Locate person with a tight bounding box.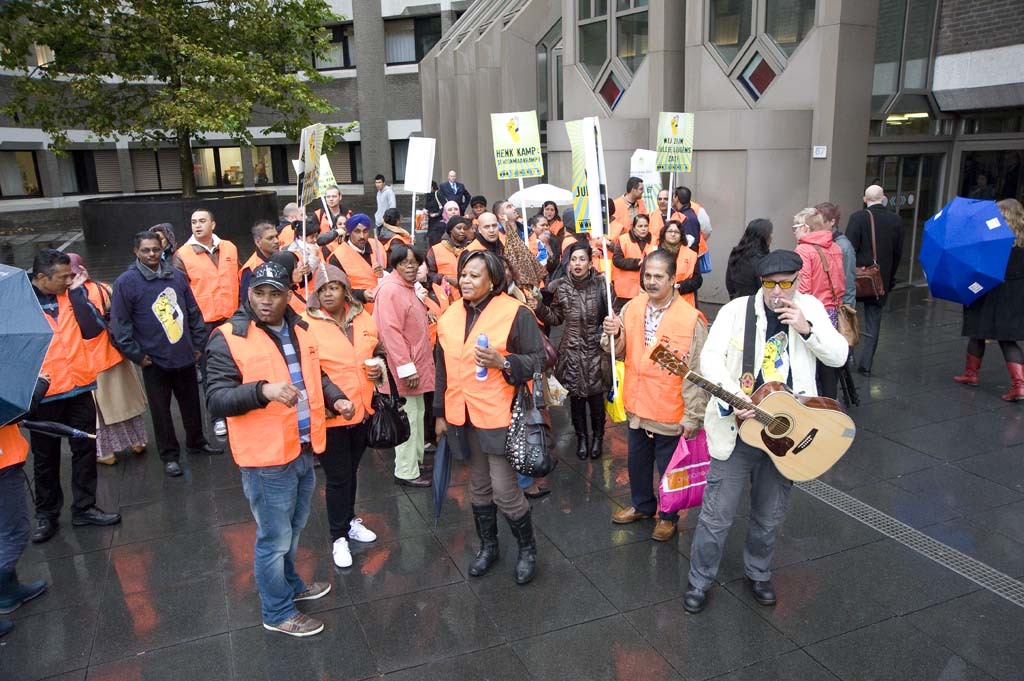
(29, 250, 124, 547).
